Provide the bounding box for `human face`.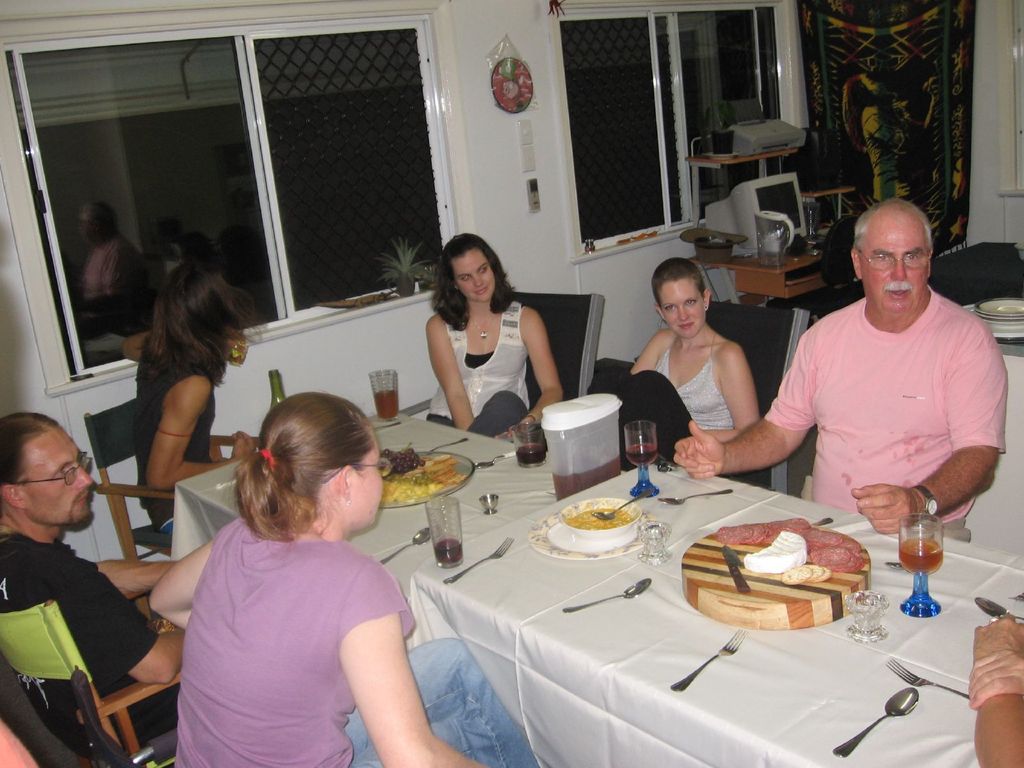
box=[452, 249, 494, 300].
